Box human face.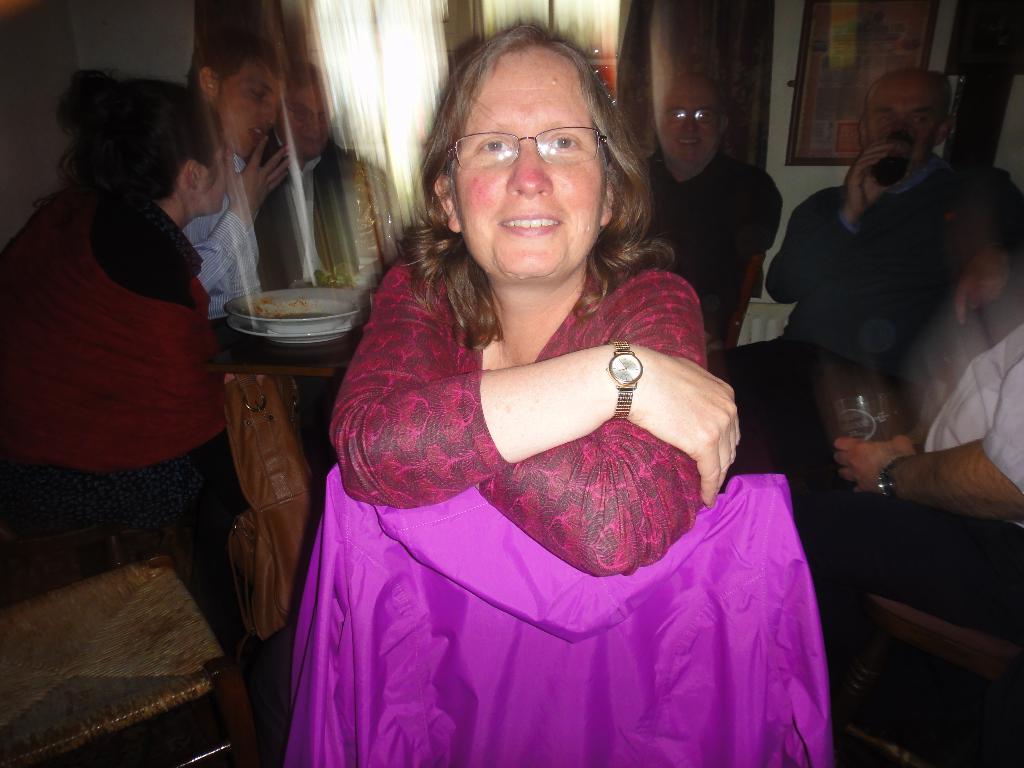
[left=863, top=74, right=939, bottom=161].
